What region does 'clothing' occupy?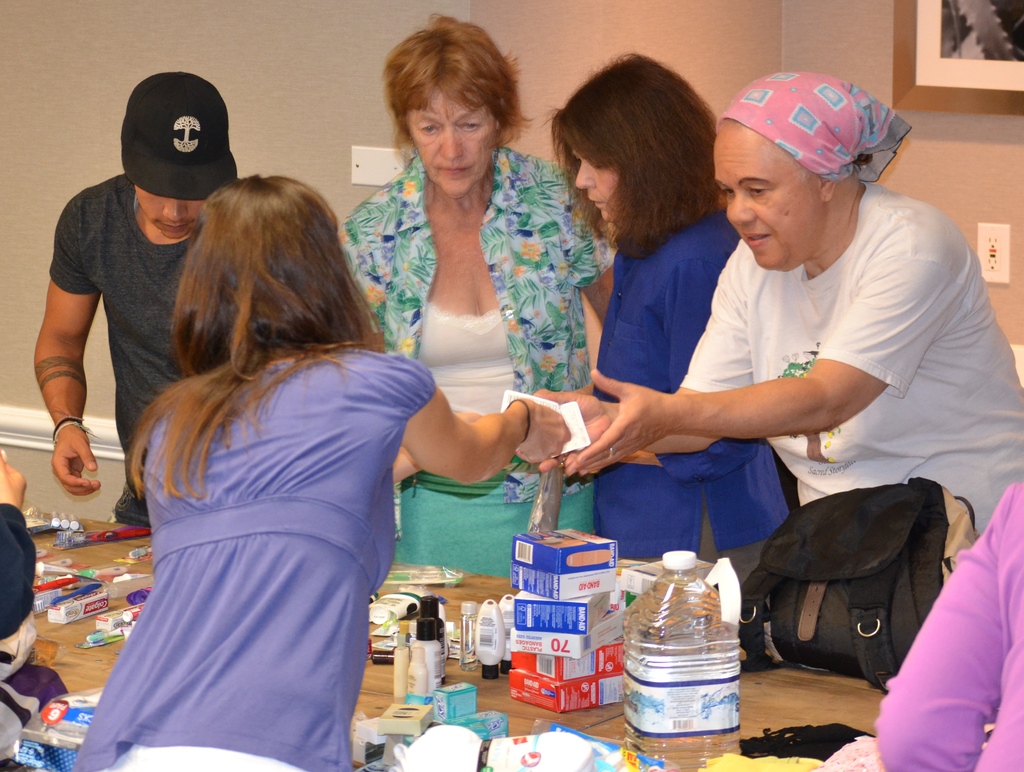
l=341, t=150, r=630, b=583.
